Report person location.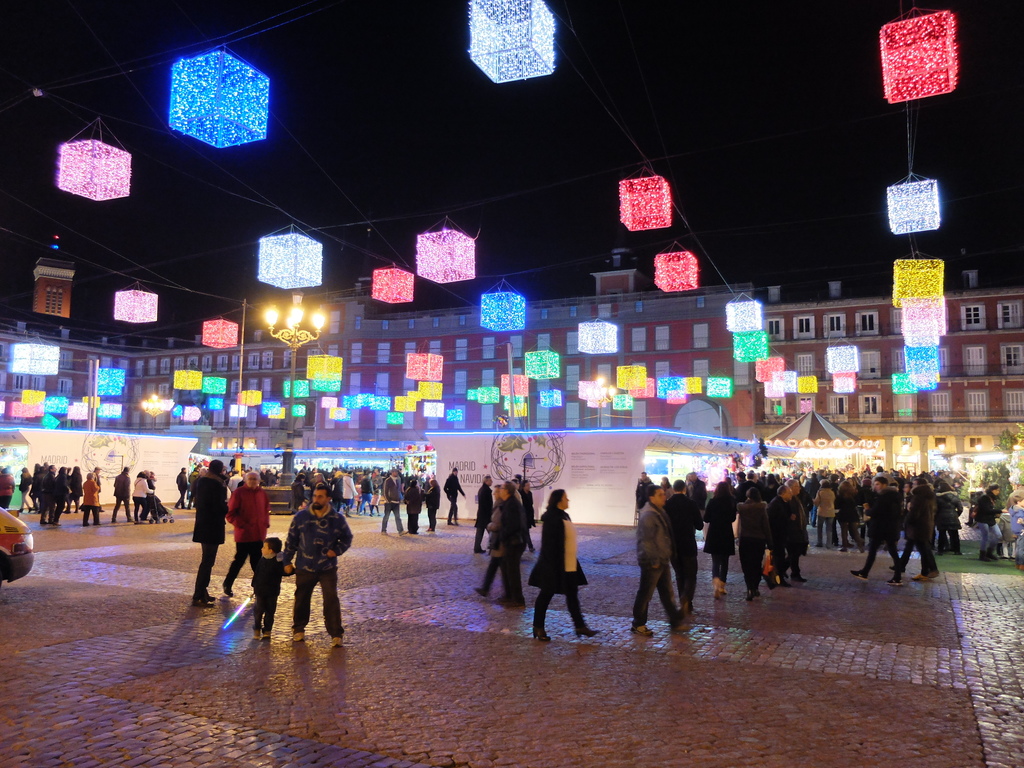
Report: [left=472, top=471, right=535, bottom=606].
